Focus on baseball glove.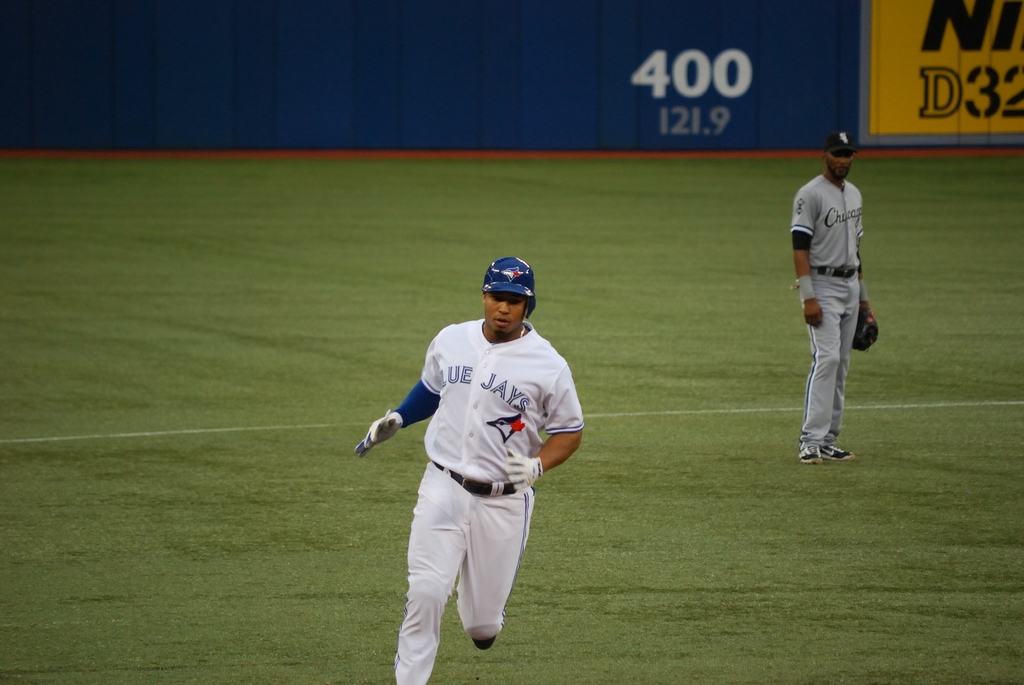
Focused at 502/443/540/492.
